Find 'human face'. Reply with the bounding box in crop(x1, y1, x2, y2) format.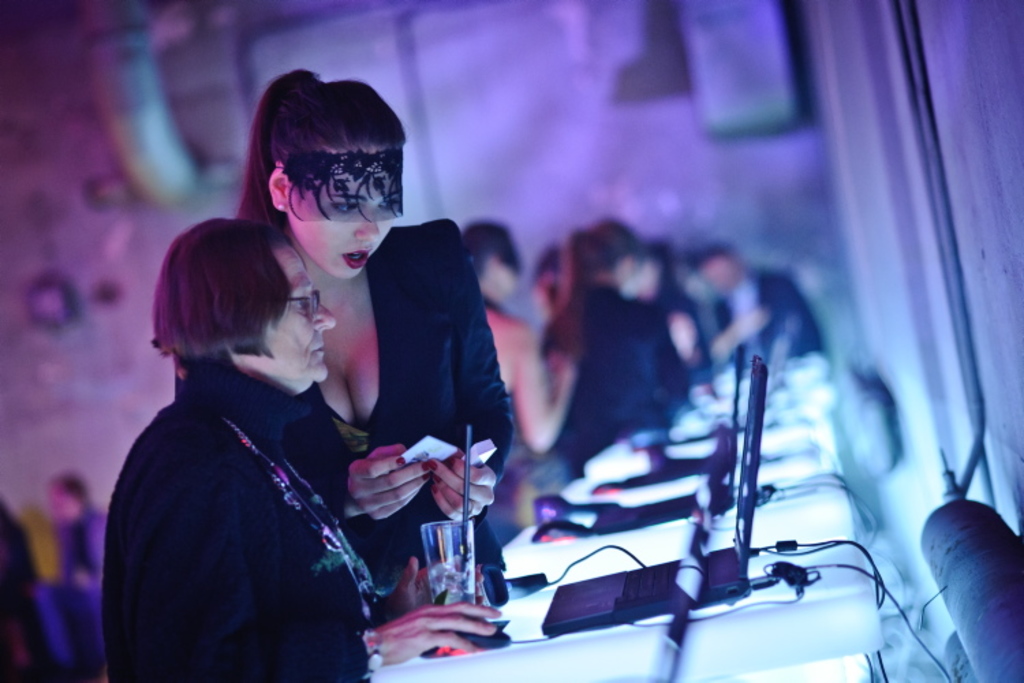
crop(259, 247, 341, 384).
